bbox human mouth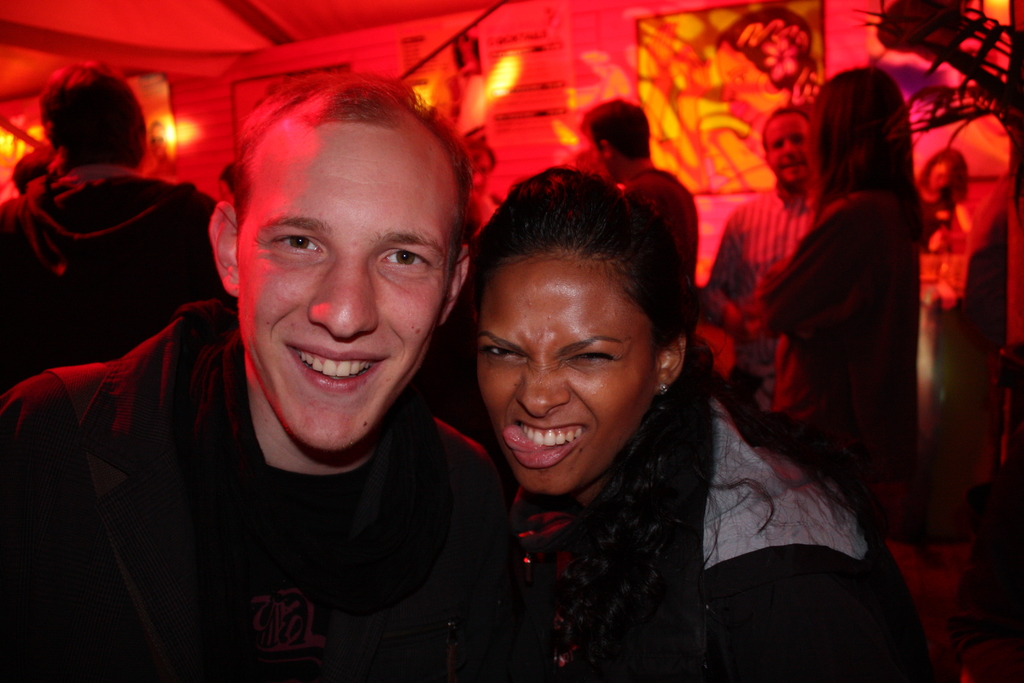
crop(286, 341, 390, 396)
